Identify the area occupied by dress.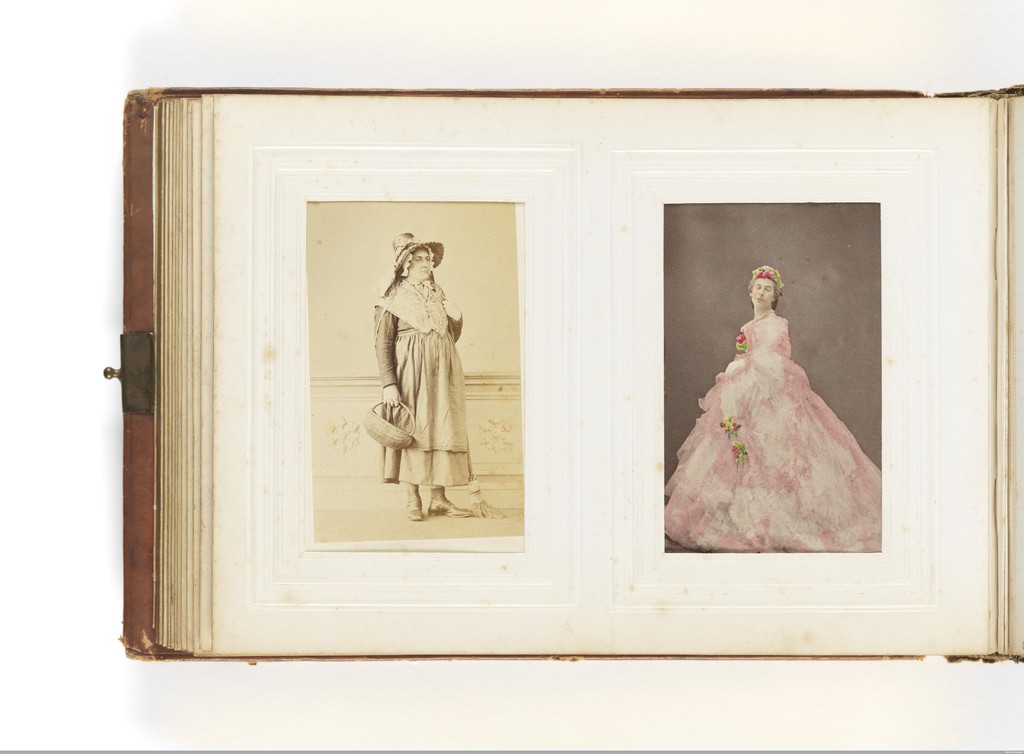
Area: [left=663, top=304, right=885, bottom=554].
